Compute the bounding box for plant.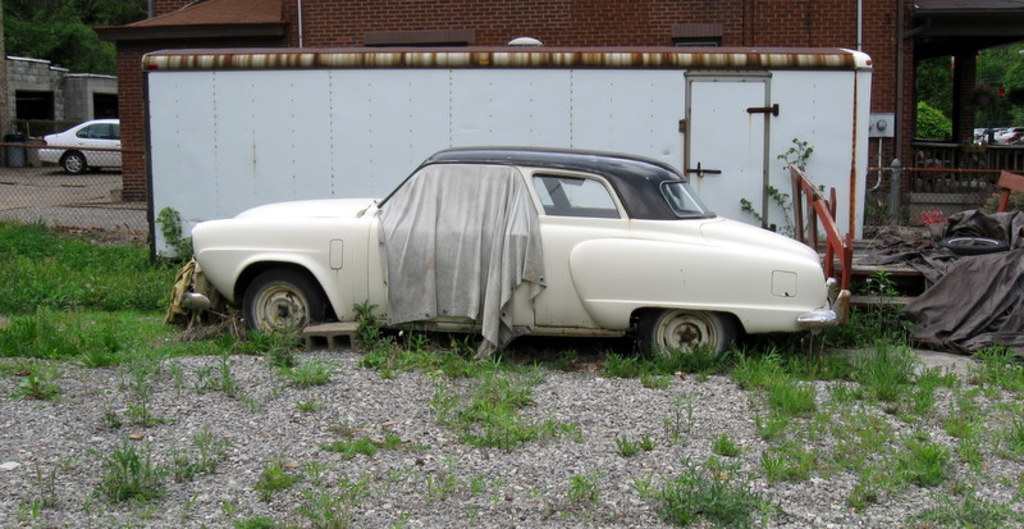
649:371:684:396.
